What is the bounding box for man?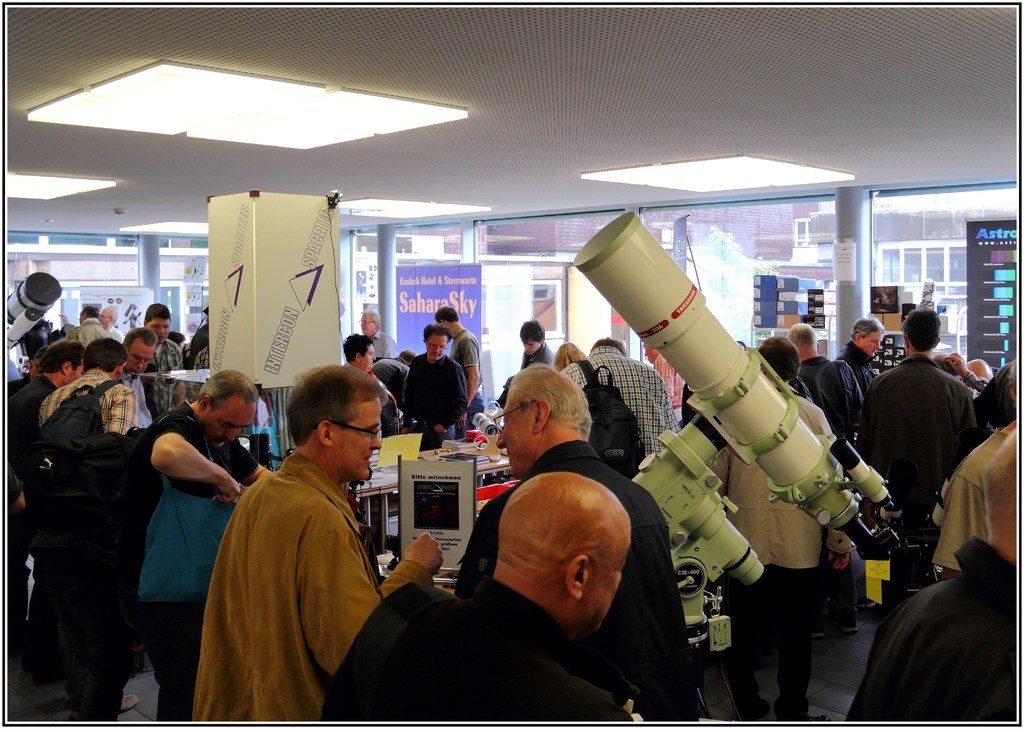
[398, 320, 467, 450].
